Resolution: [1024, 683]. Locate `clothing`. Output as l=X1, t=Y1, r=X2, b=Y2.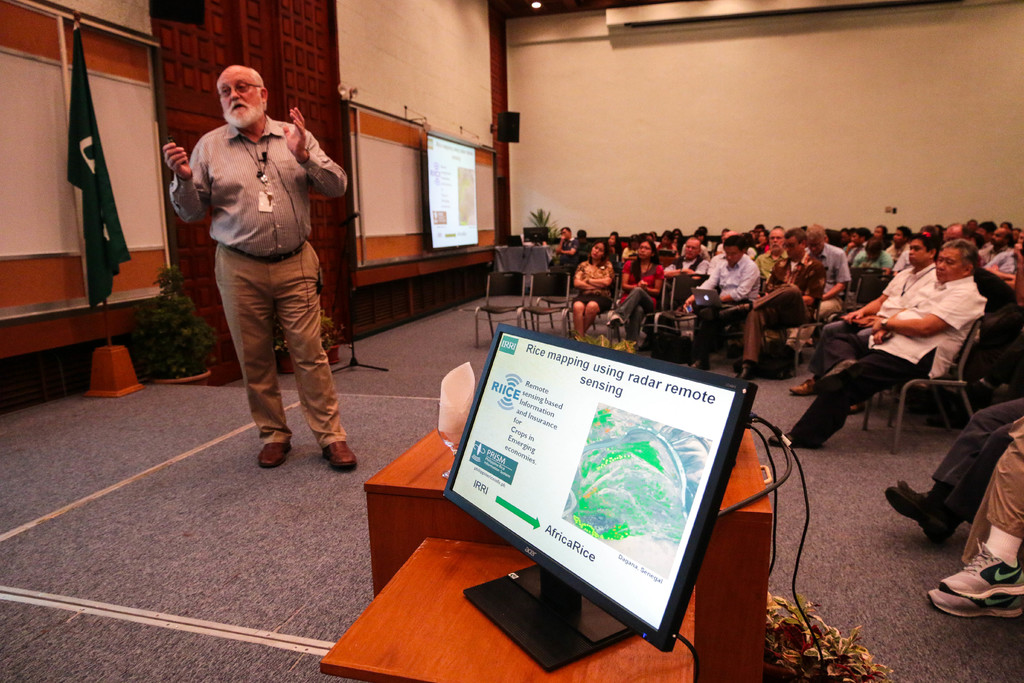
l=848, t=250, r=888, b=276.
